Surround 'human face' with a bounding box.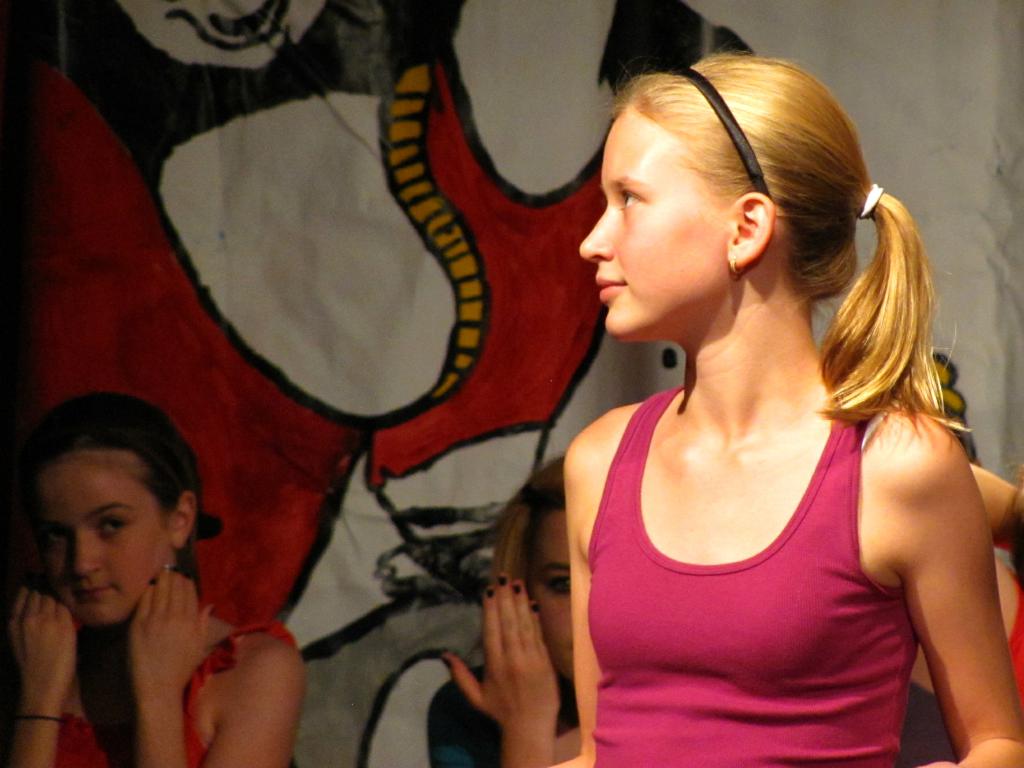
[40, 458, 175, 621].
